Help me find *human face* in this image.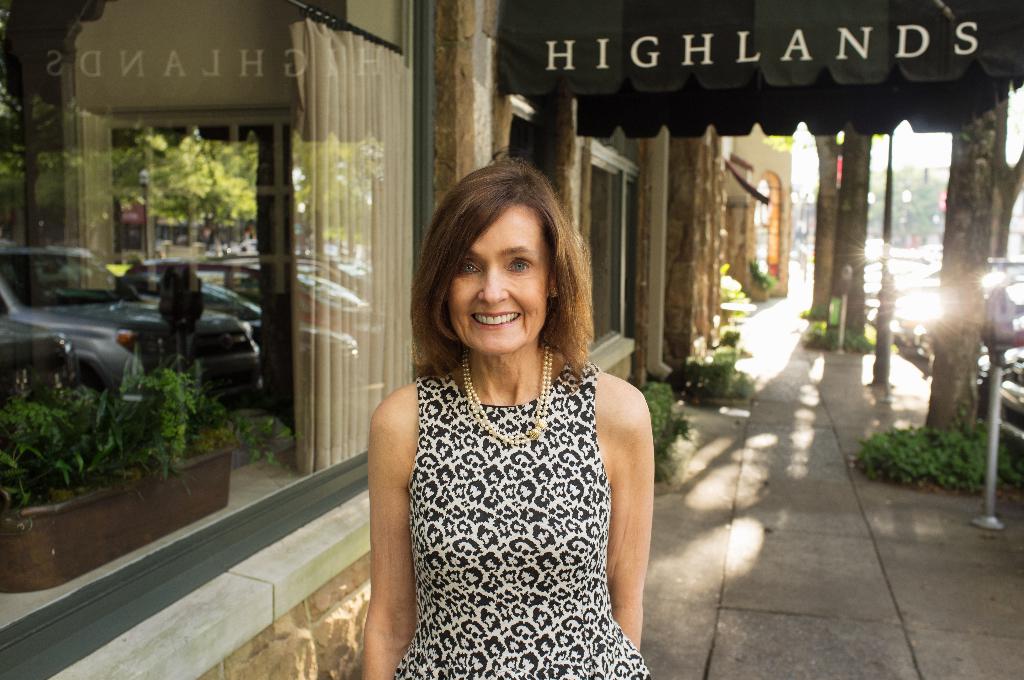
Found it: detection(450, 222, 548, 352).
